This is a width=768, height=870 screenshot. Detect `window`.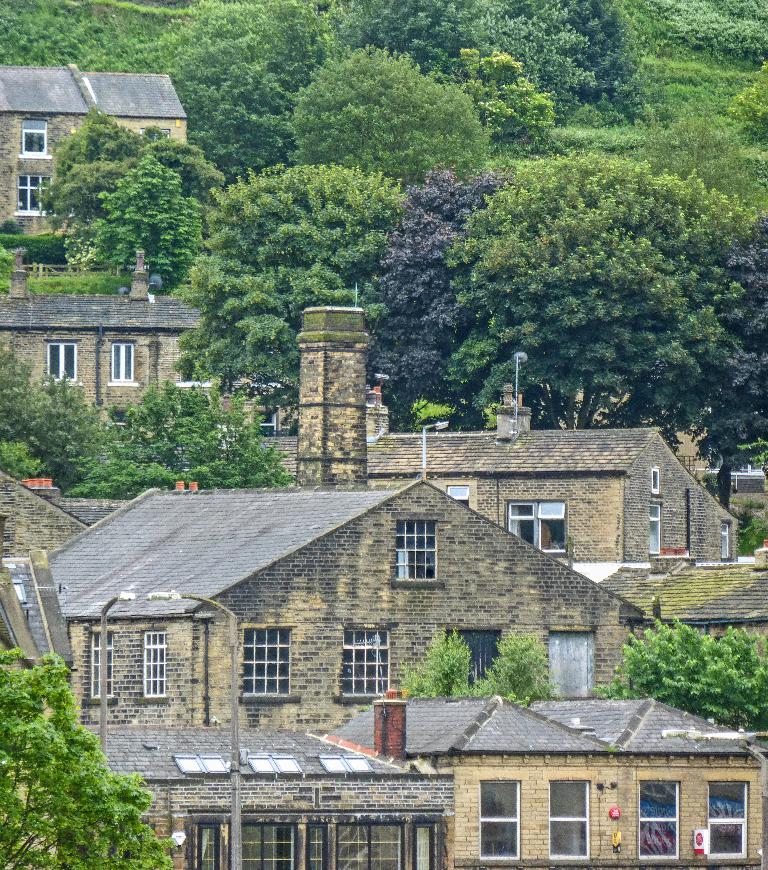
box(707, 777, 754, 865).
